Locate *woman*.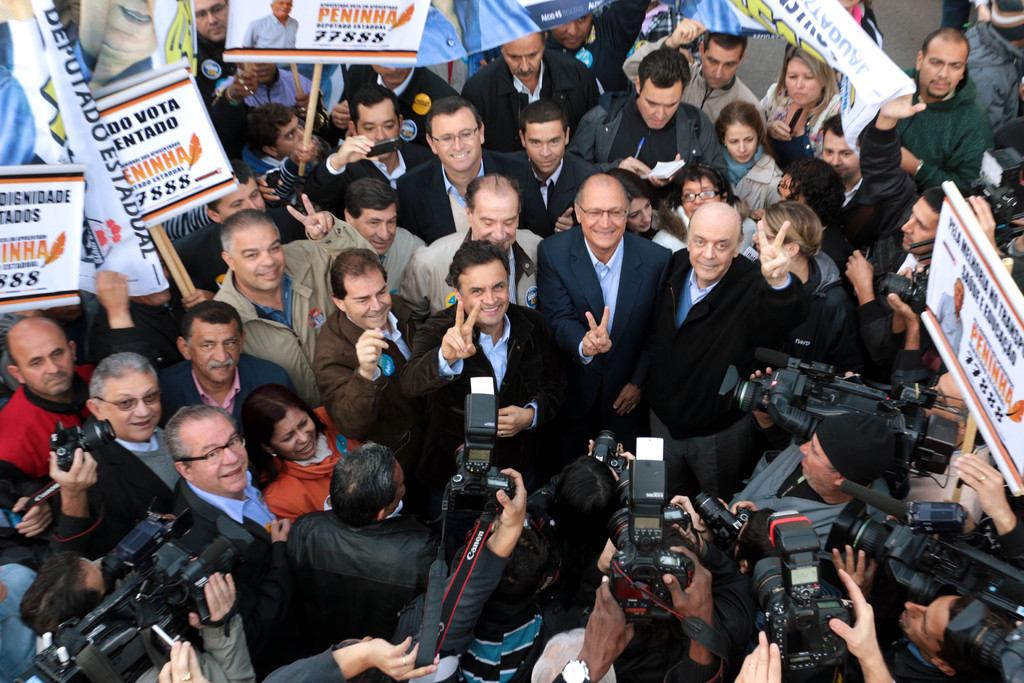
Bounding box: region(753, 45, 859, 158).
